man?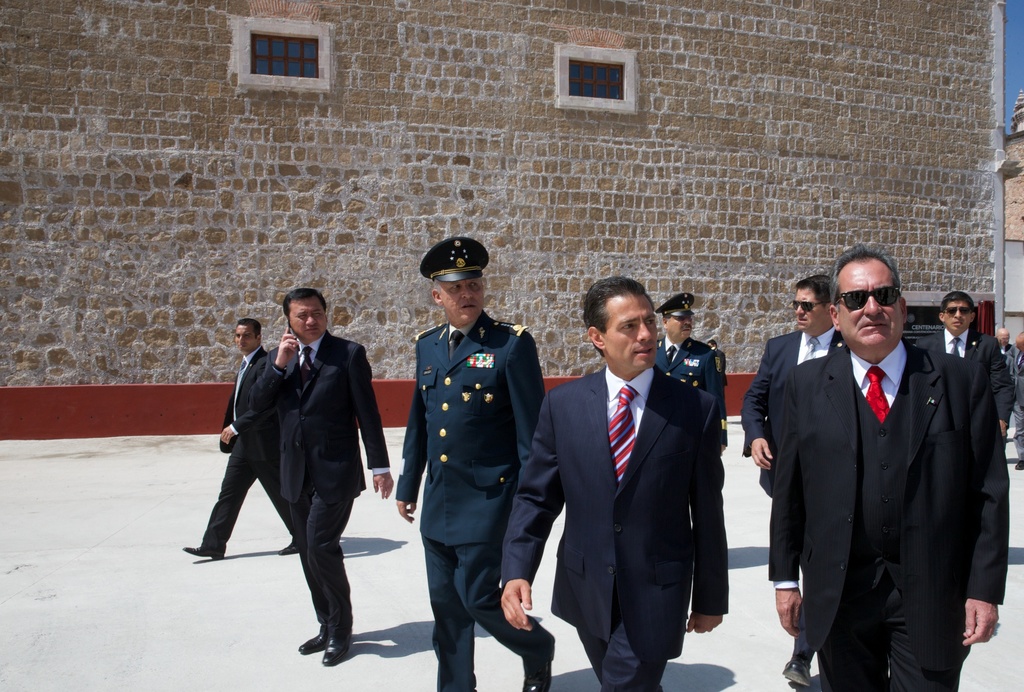
BBox(740, 276, 855, 688)
